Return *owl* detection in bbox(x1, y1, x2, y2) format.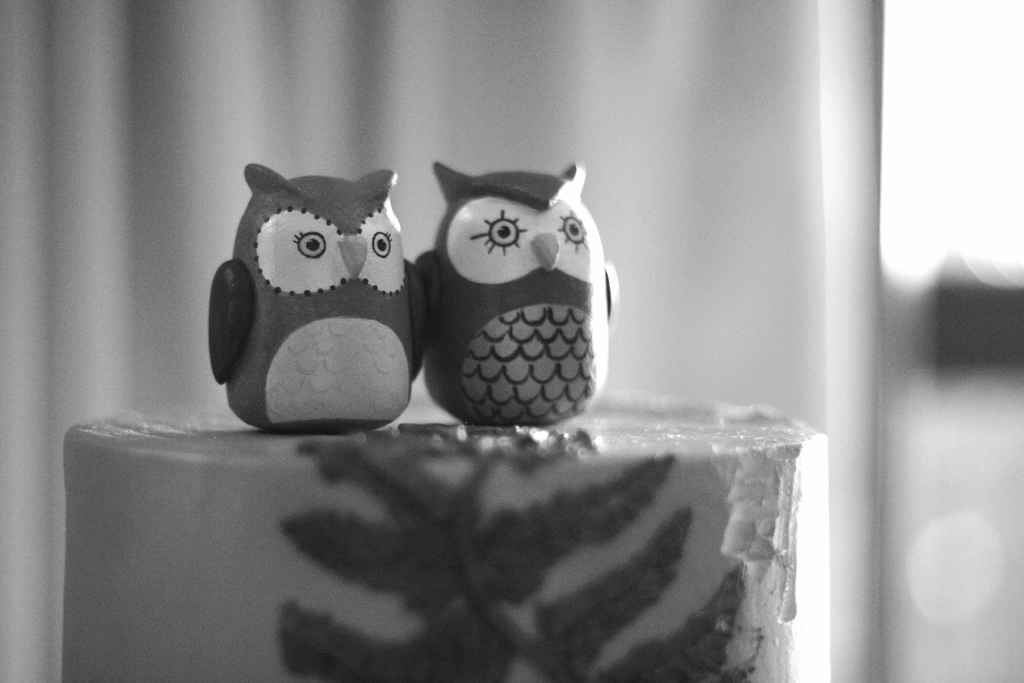
bbox(198, 159, 428, 428).
